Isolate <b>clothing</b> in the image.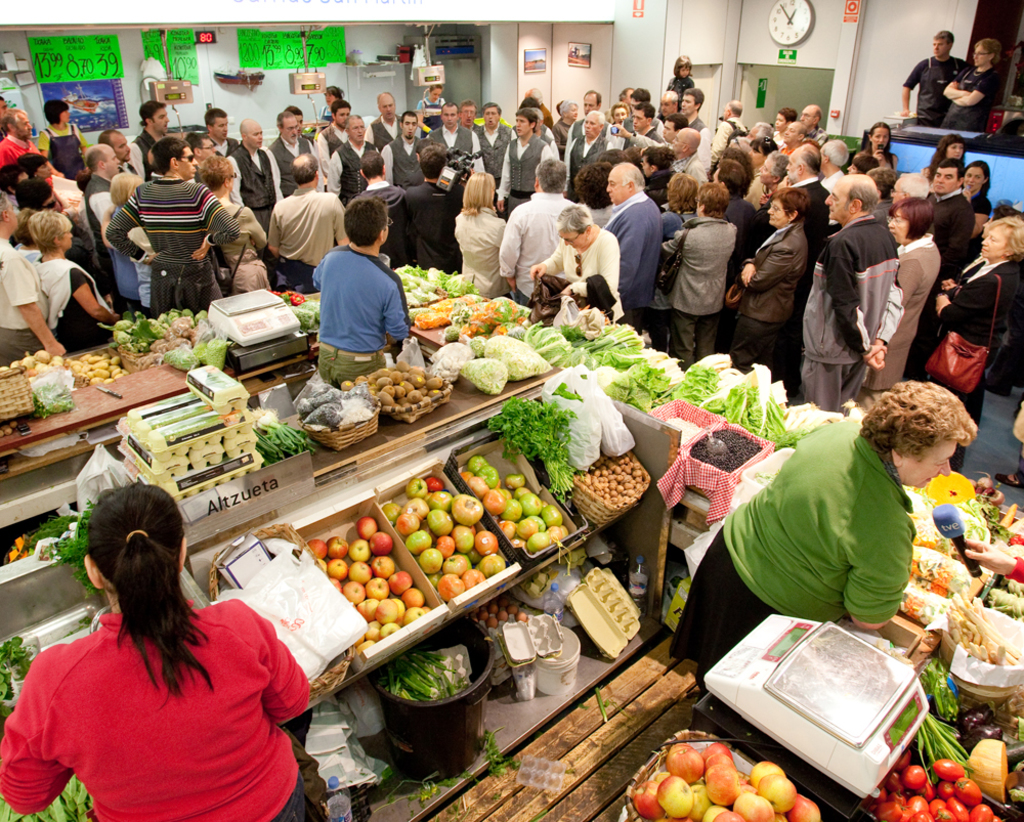
Isolated region: 359 176 410 266.
